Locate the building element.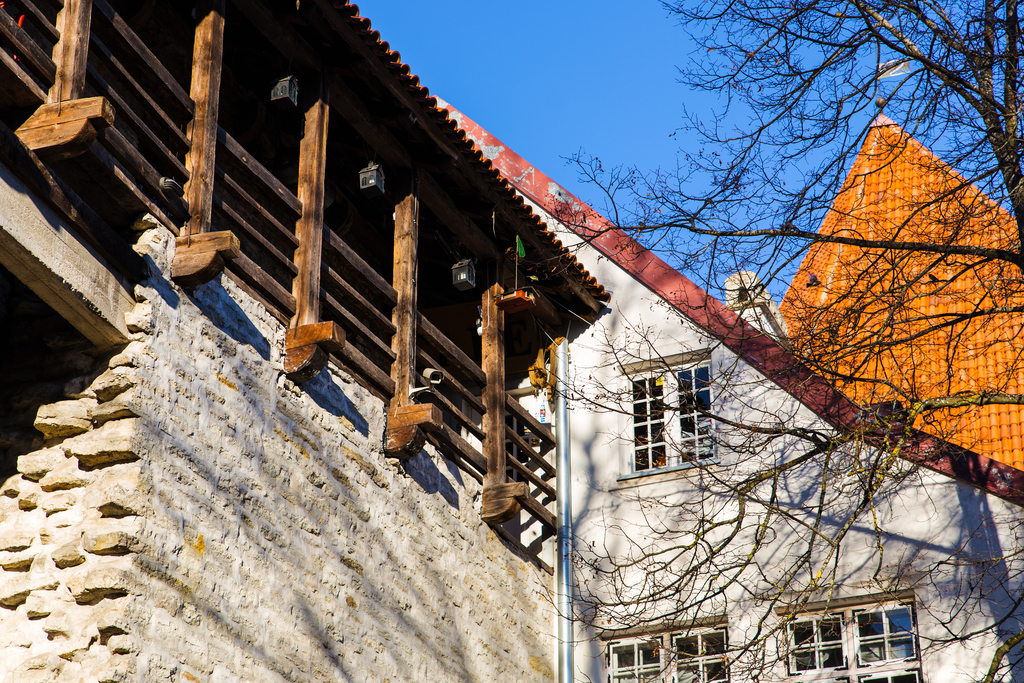
Element bbox: <region>777, 94, 1023, 470</region>.
